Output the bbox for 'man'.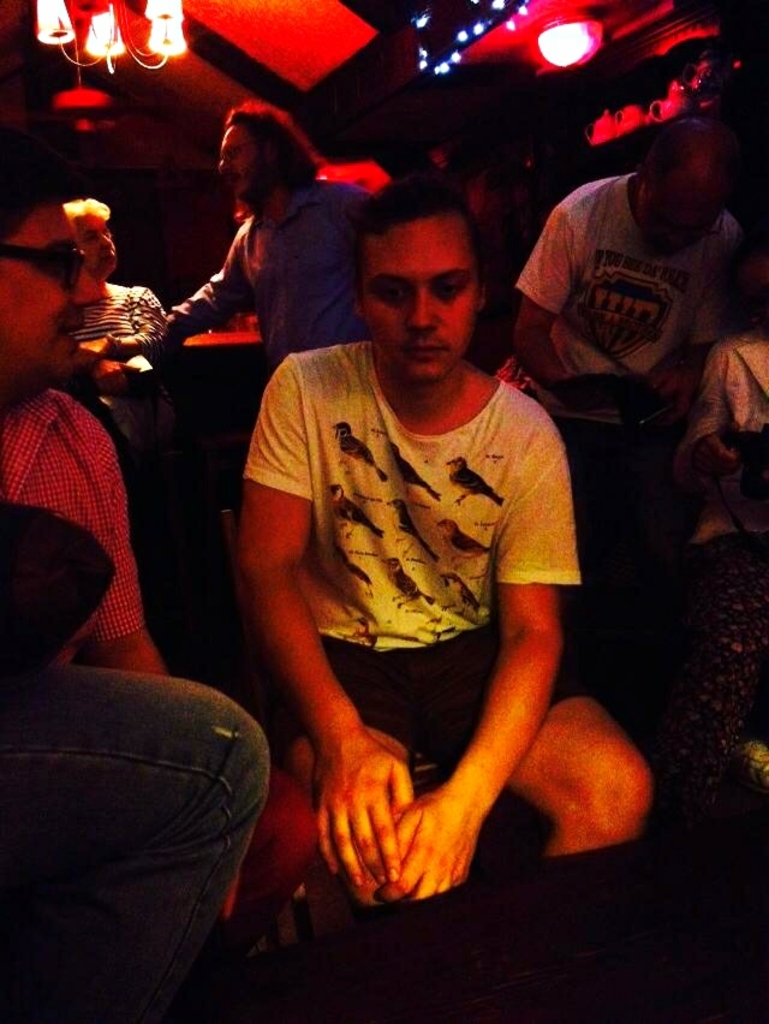
locate(0, 132, 272, 933).
